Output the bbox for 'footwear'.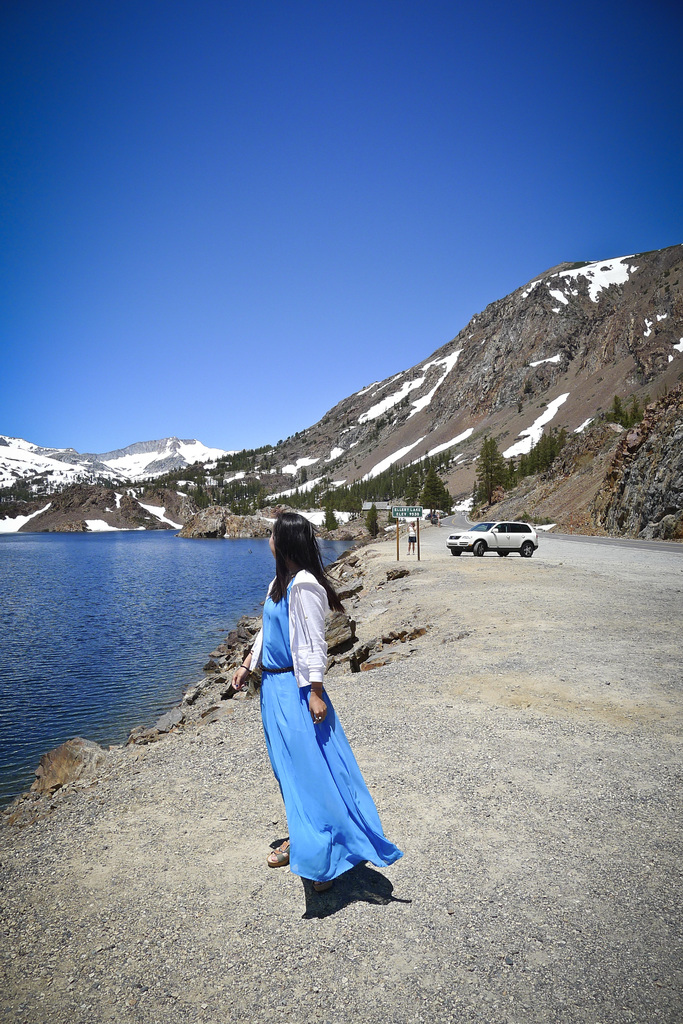
(x1=263, y1=834, x2=301, y2=867).
